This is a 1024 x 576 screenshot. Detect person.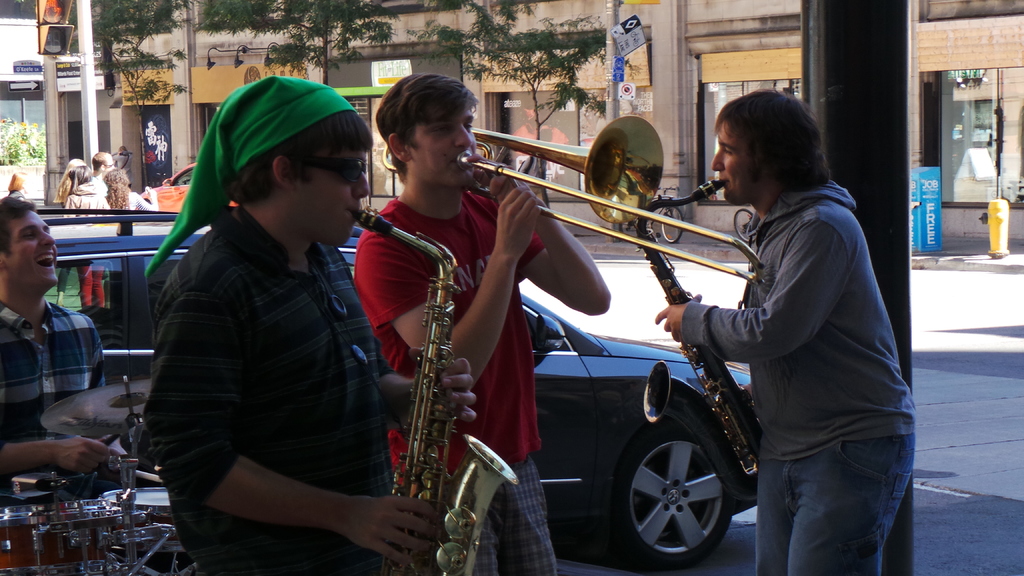
bbox(652, 90, 918, 575).
